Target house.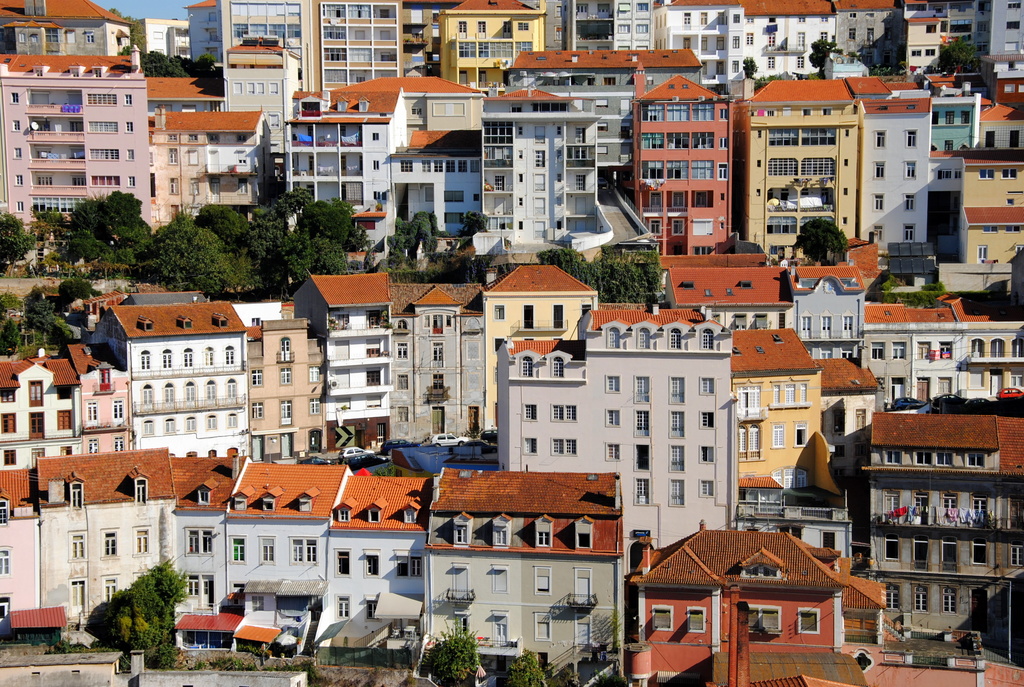
Target region: BBox(403, 85, 605, 257).
